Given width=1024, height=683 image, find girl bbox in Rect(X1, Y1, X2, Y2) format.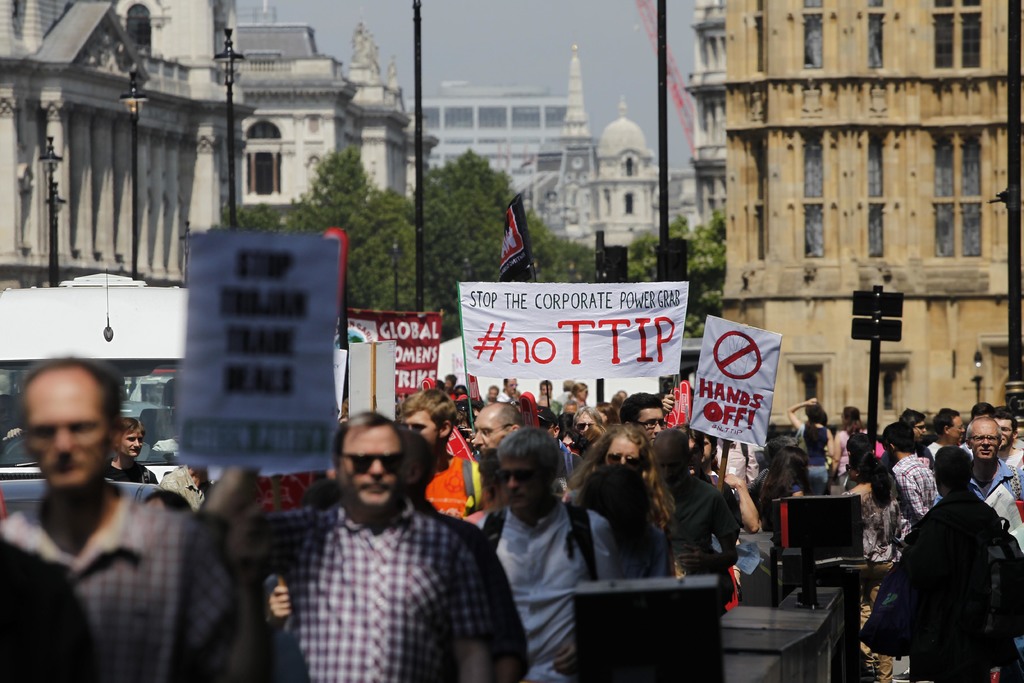
Rect(4, 367, 308, 682).
